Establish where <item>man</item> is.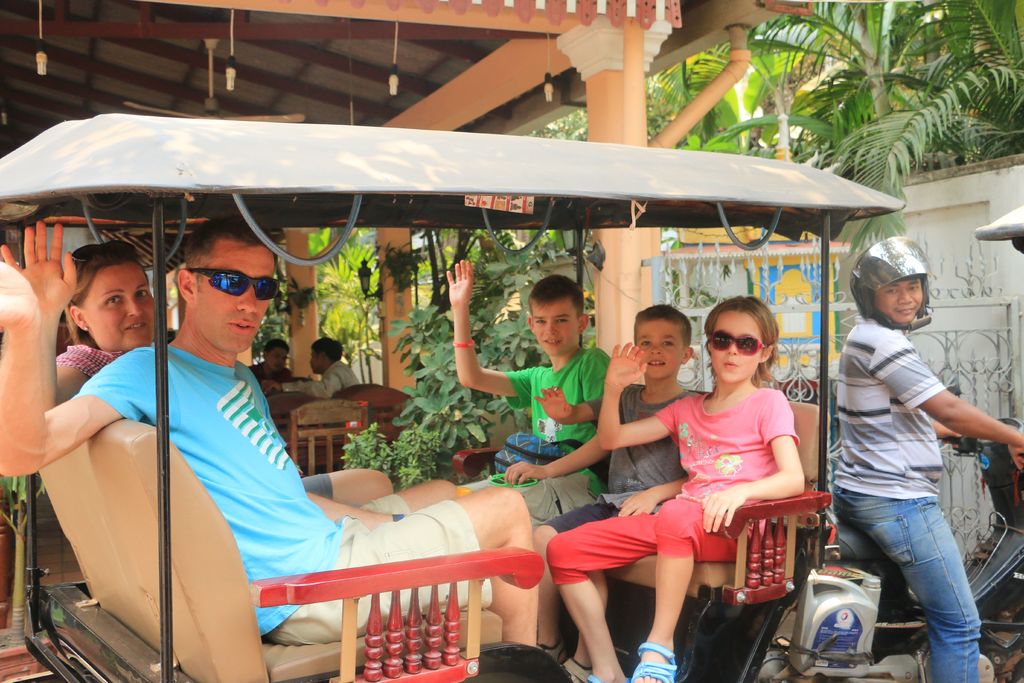
Established at left=445, top=258, right=618, bottom=529.
